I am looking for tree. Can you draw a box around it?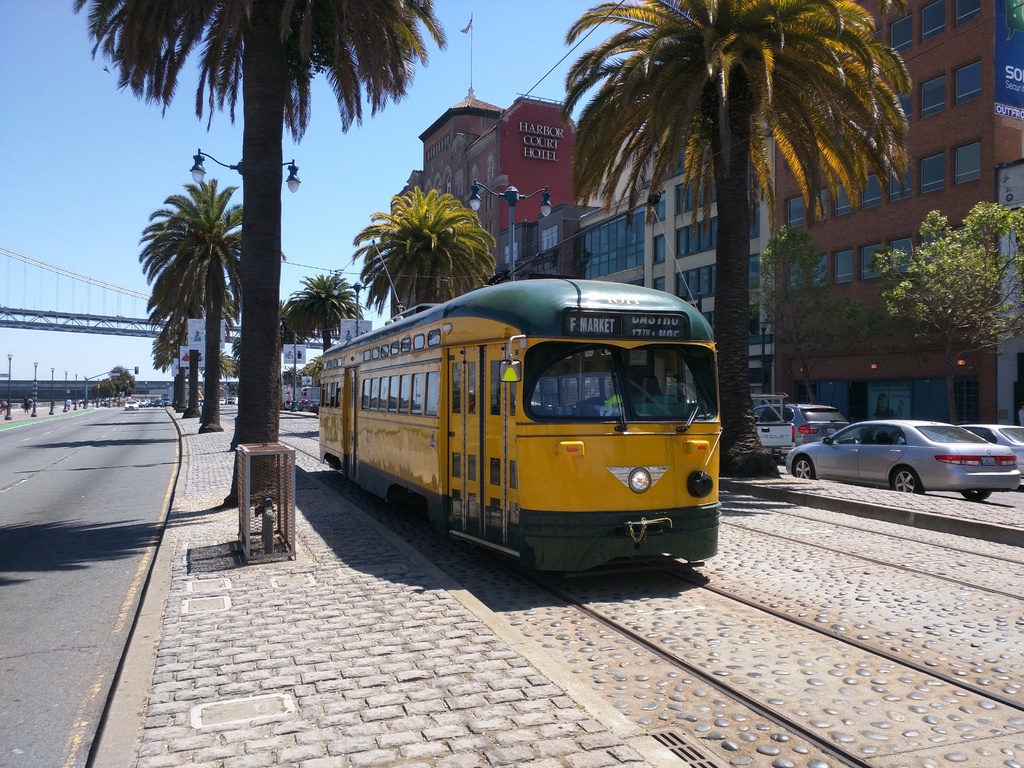
Sure, the bounding box is crop(142, 173, 280, 437).
